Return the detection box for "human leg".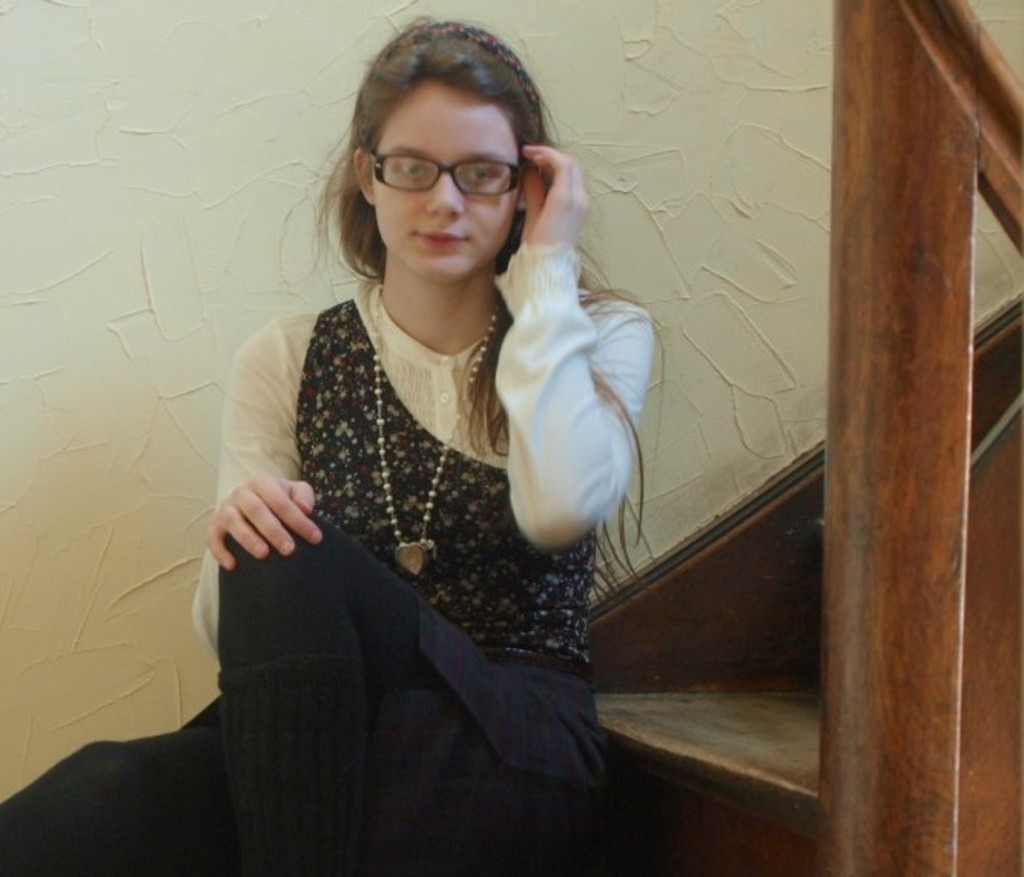
{"x1": 0, "y1": 750, "x2": 399, "y2": 875}.
